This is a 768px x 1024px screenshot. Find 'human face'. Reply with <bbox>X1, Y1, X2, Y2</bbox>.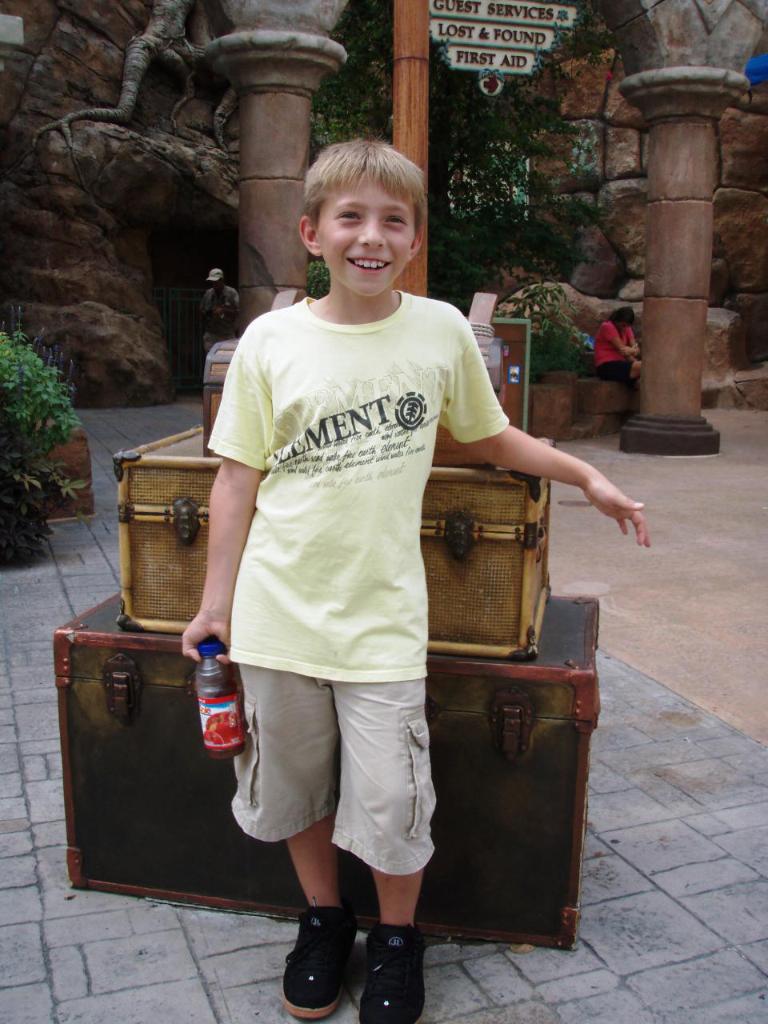
<bbox>316, 172, 418, 298</bbox>.
